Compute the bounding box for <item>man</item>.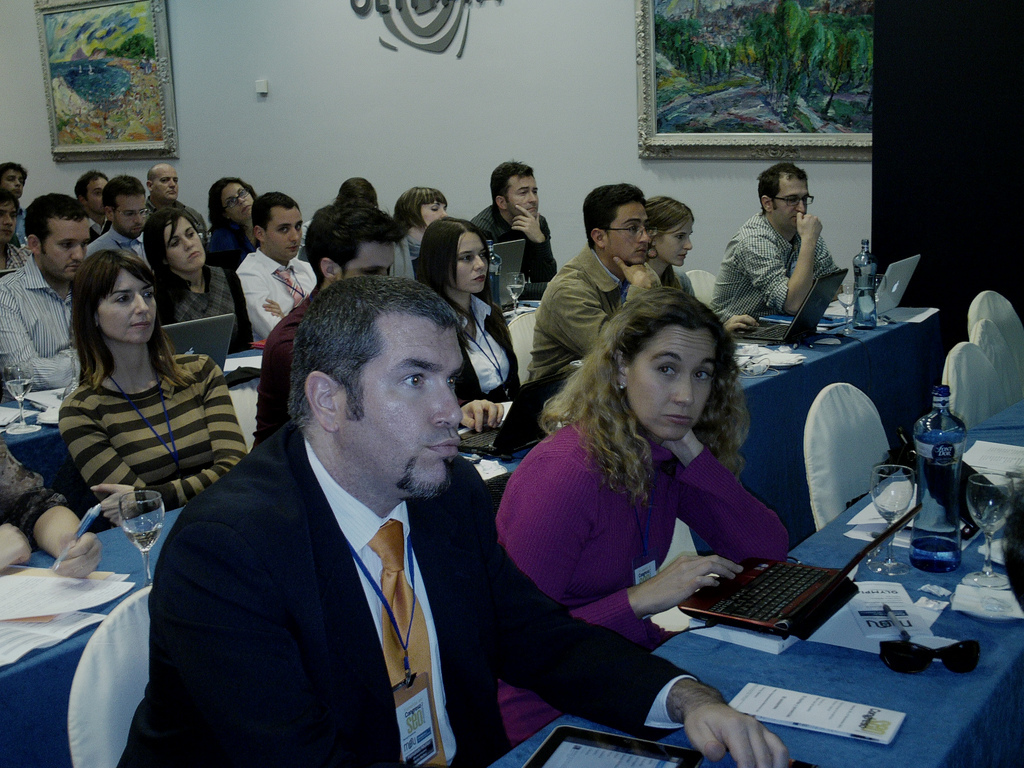
crop(0, 190, 88, 385).
